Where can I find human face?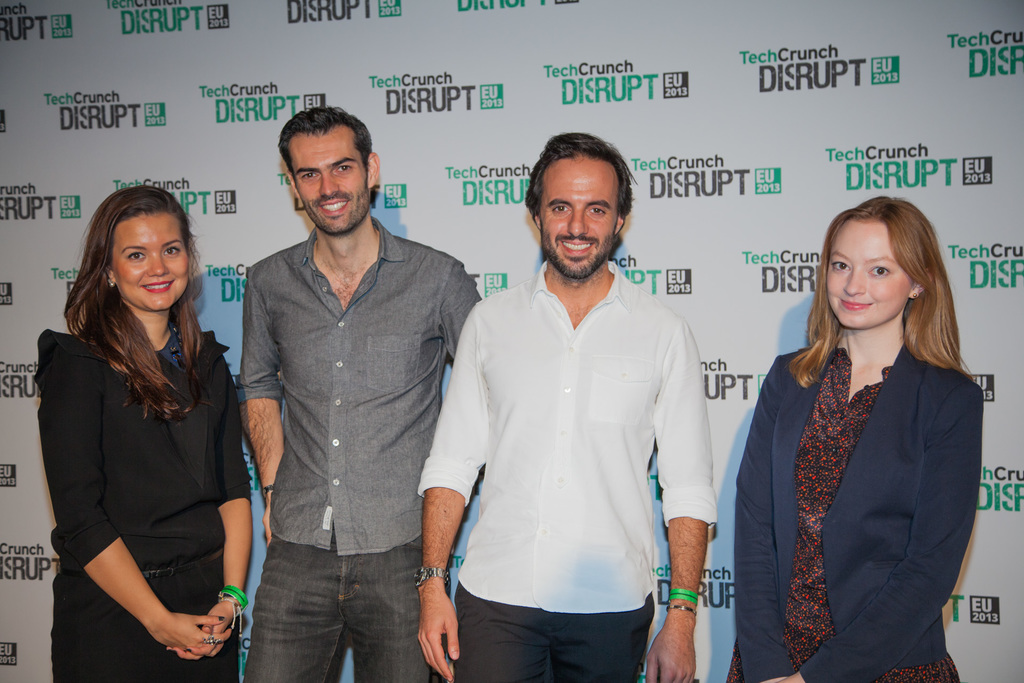
You can find it at x1=109 y1=206 x2=190 y2=309.
